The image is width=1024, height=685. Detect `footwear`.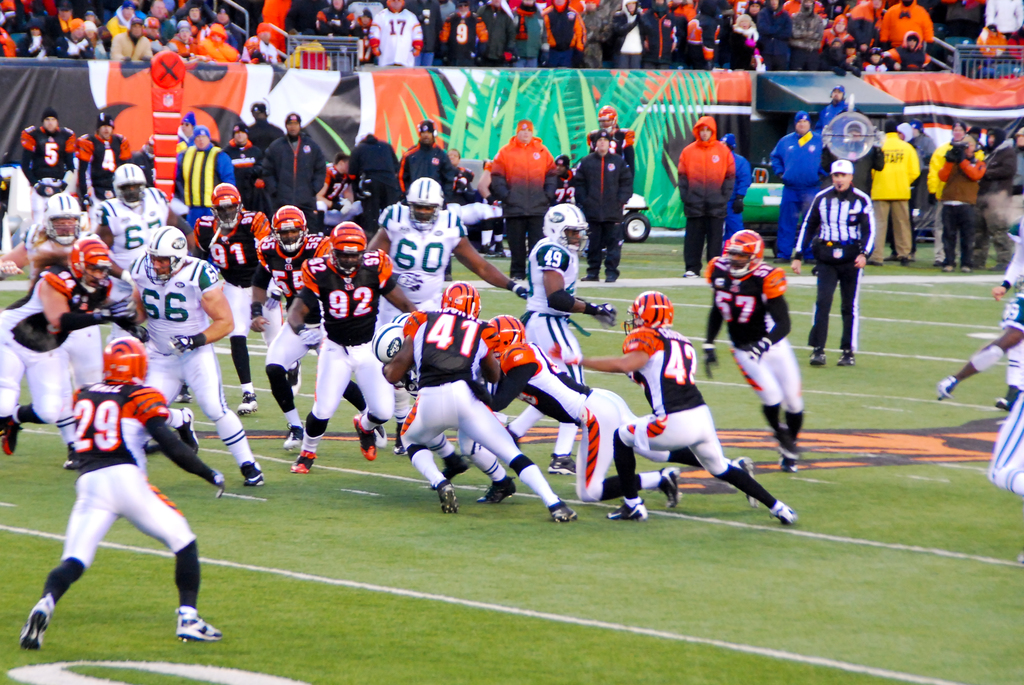
Detection: Rect(684, 270, 700, 279).
